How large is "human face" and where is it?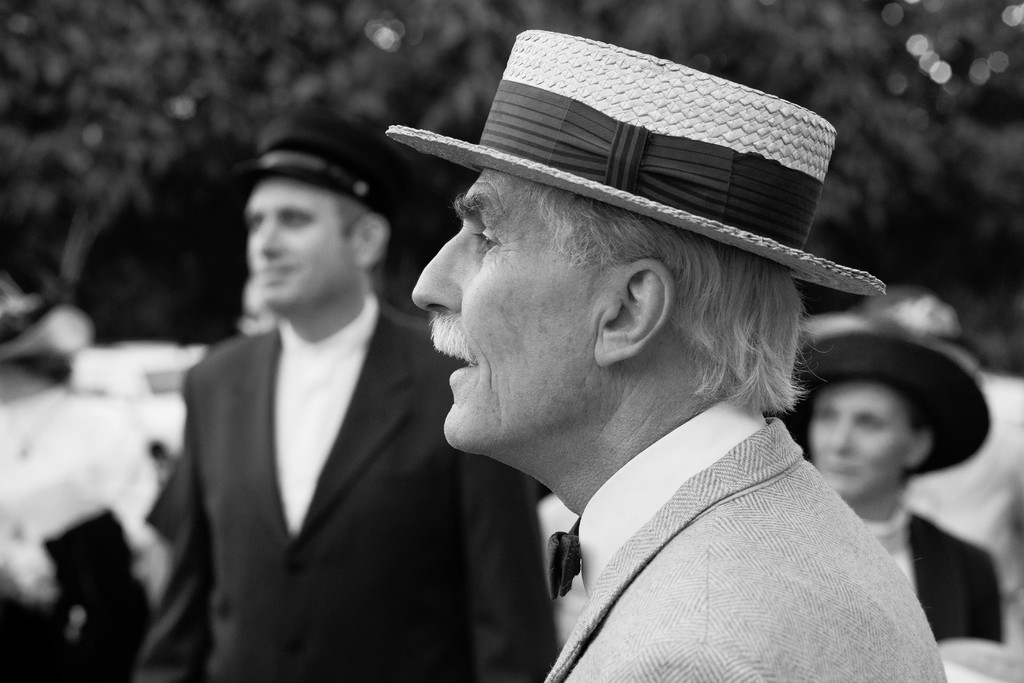
Bounding box: 409, 170, 605, 444.
